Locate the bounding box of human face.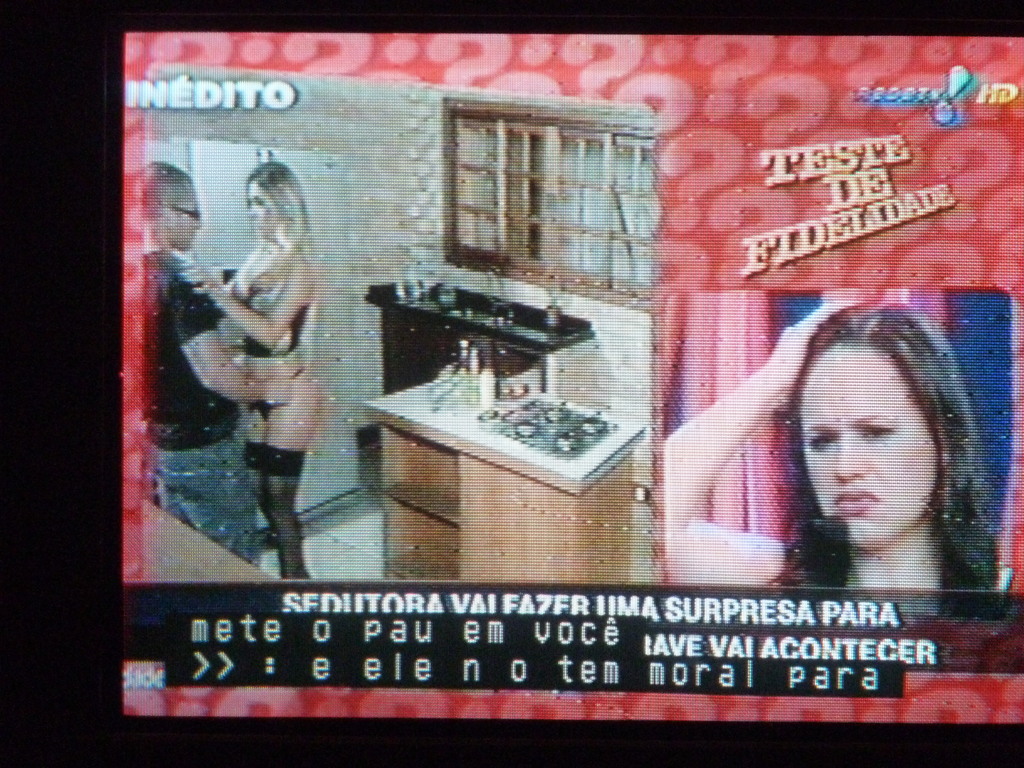
Bounding box: l=168, t=188, r=204, b=254.
